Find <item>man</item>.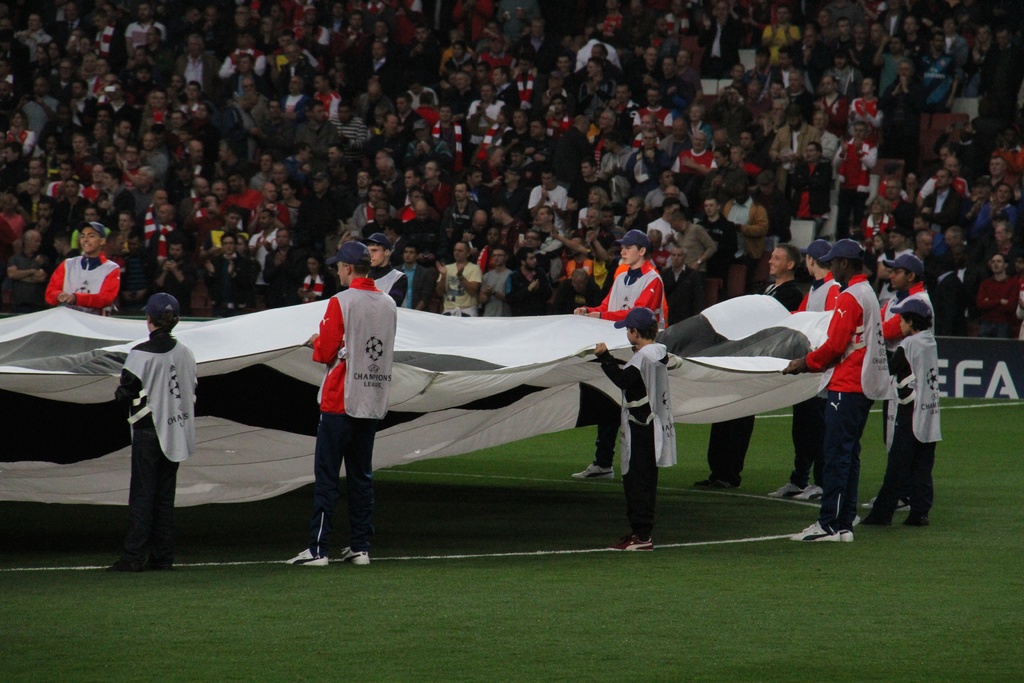
region(43, 217, 120, 306).
